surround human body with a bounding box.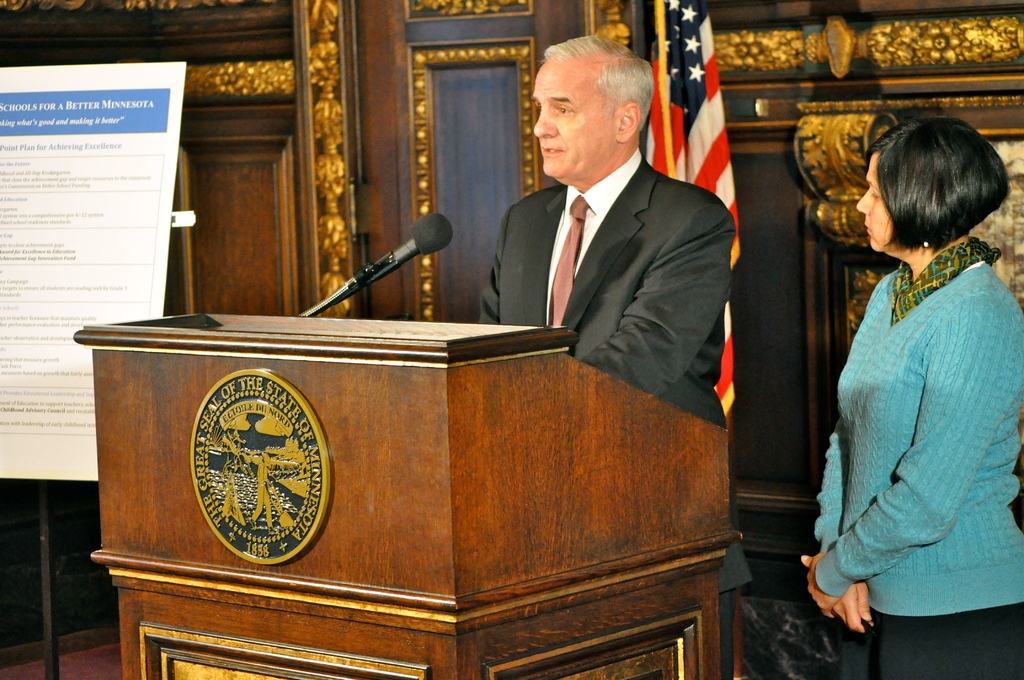
<region>473, 145, 735, 679</region>.
